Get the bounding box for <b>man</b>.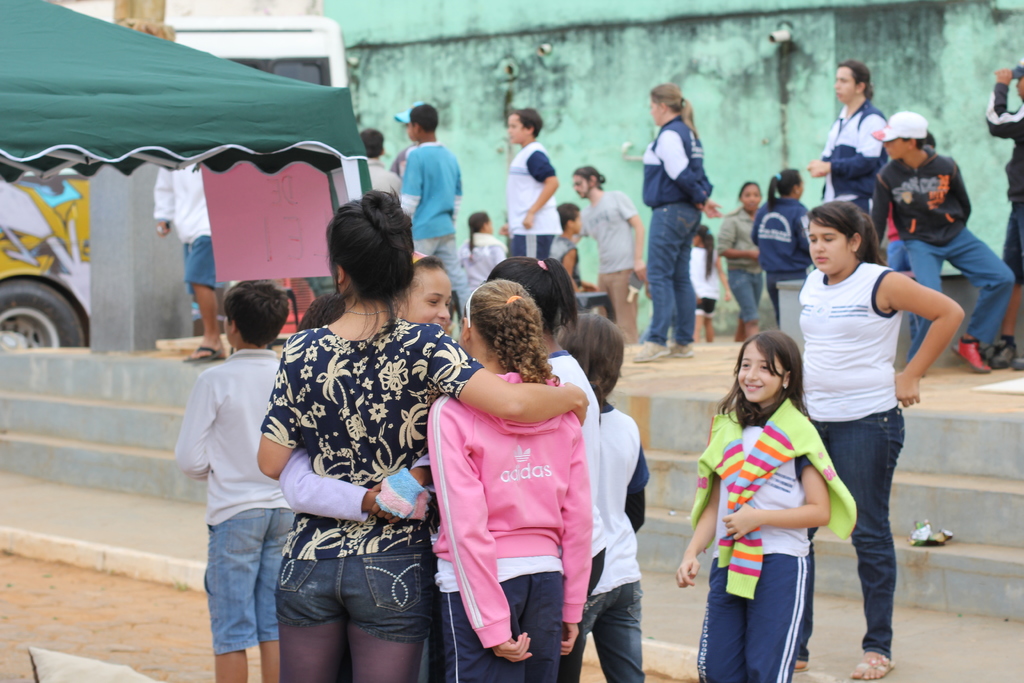
left=870, top=108, right=1015, bottom=375.
